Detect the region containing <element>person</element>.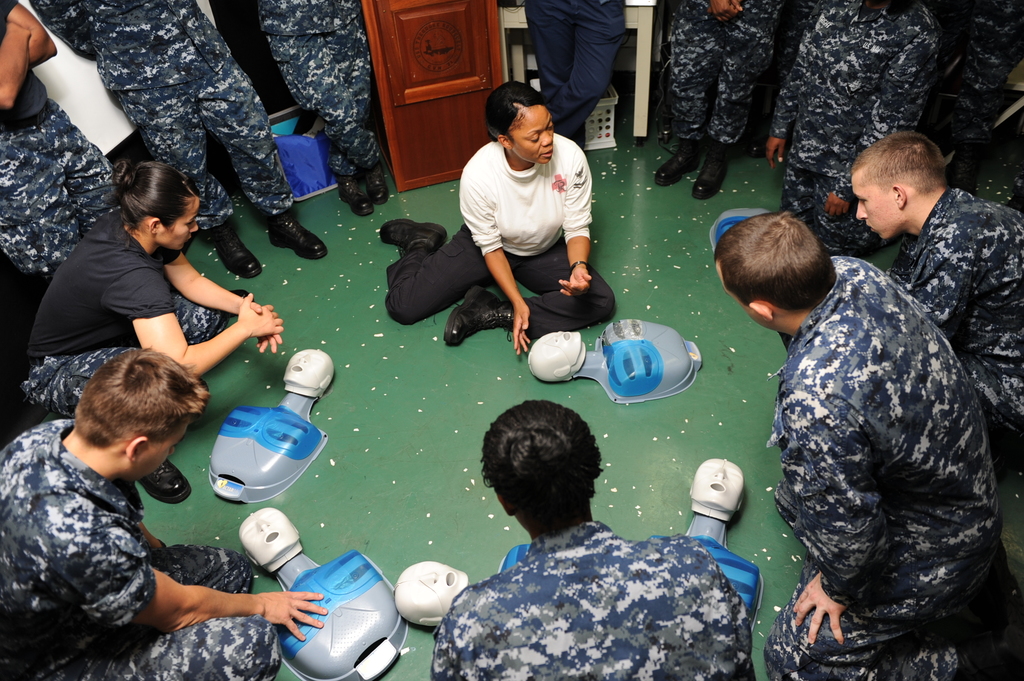
locate(381, 79, 613, 357).
